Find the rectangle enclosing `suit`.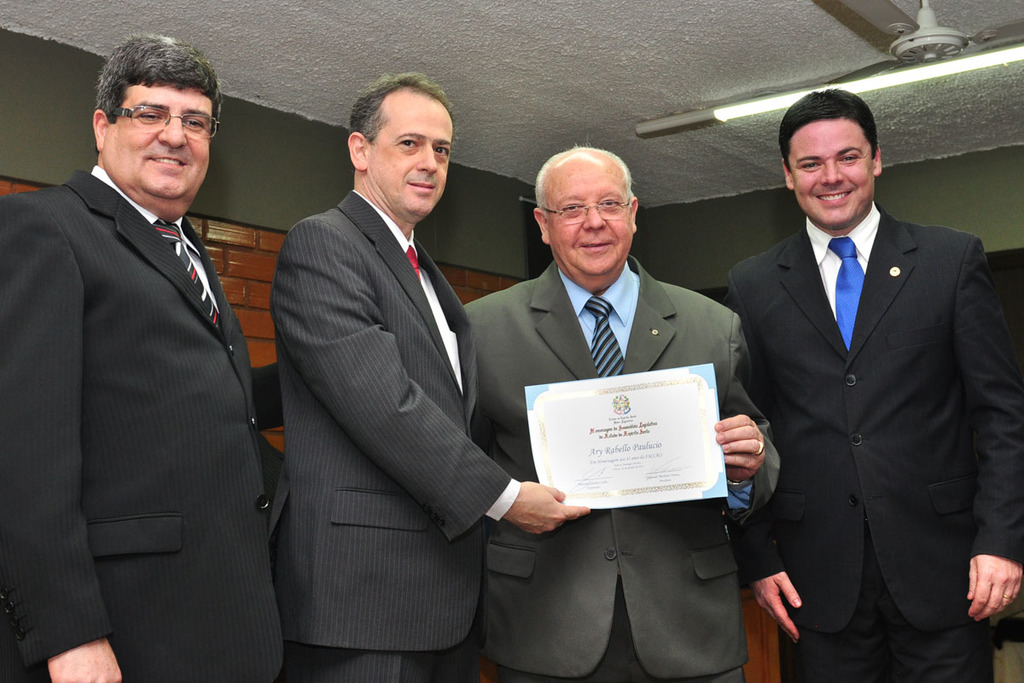
(left=460, top=256, right=784, bottom=682).
